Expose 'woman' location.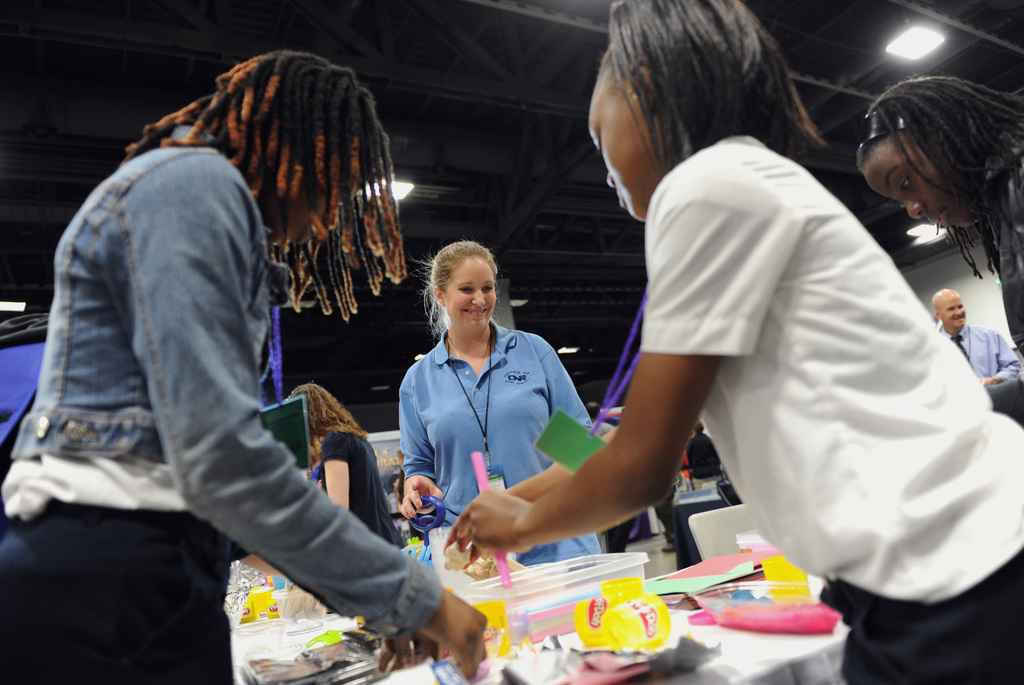
Exposed at detection(384, 230, 594, 607).
